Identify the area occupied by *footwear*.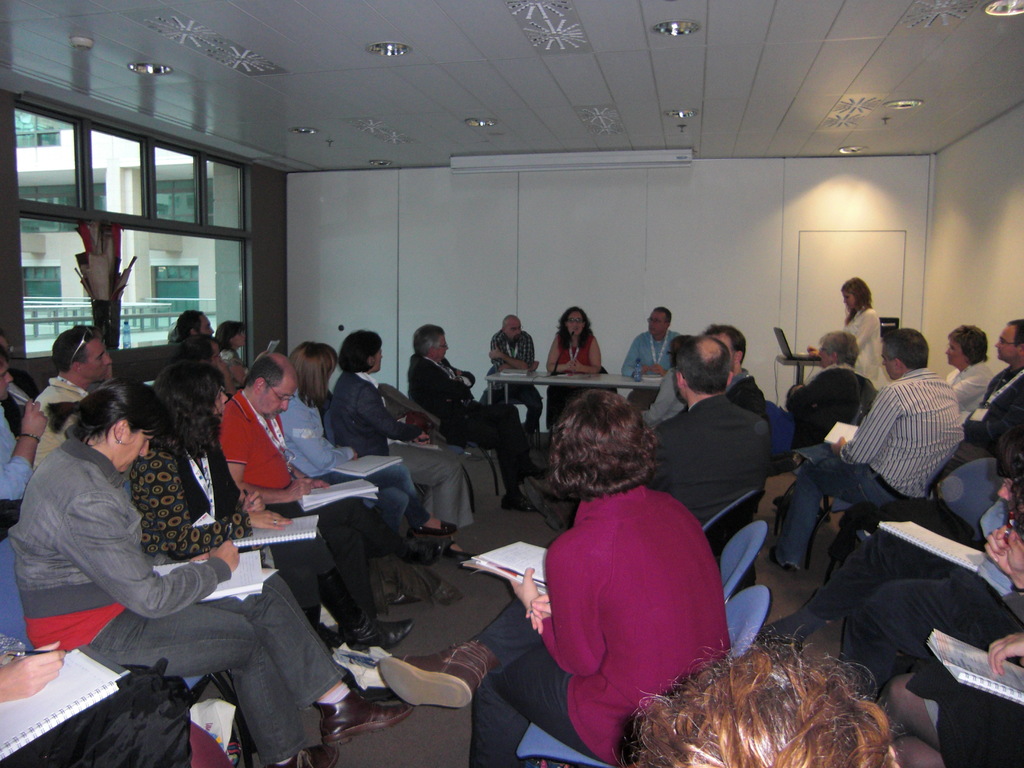
Area: Rect(505, 495, 536, 512).
